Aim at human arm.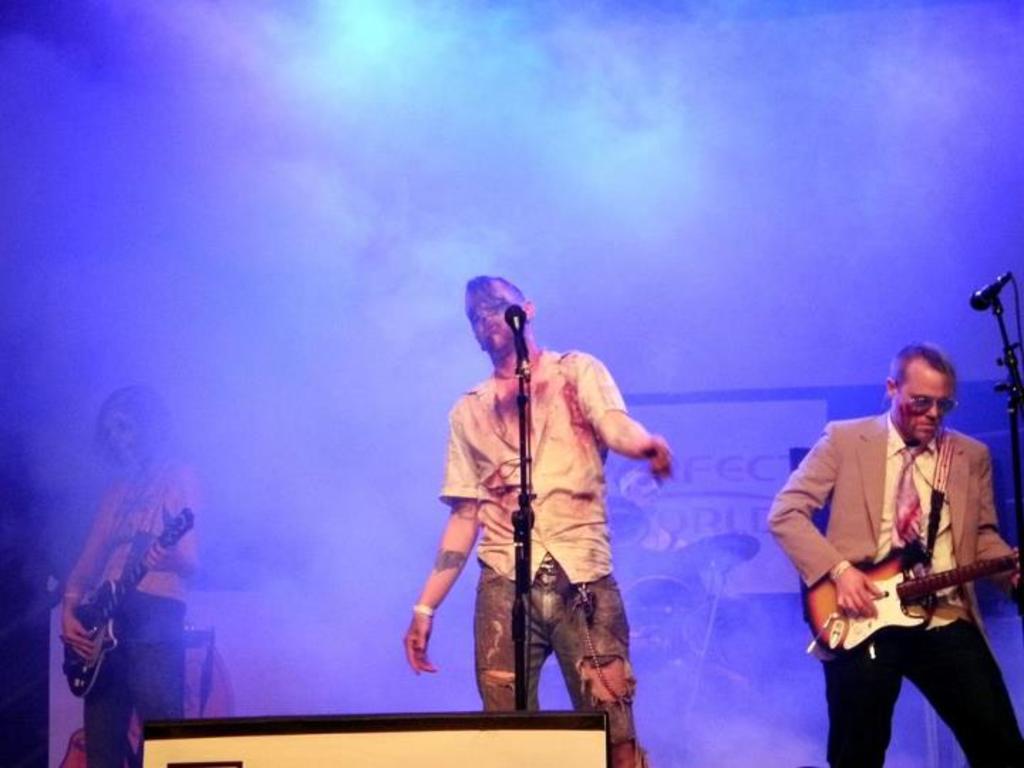
Aimed at Rect(577, 346, 678, 481).
